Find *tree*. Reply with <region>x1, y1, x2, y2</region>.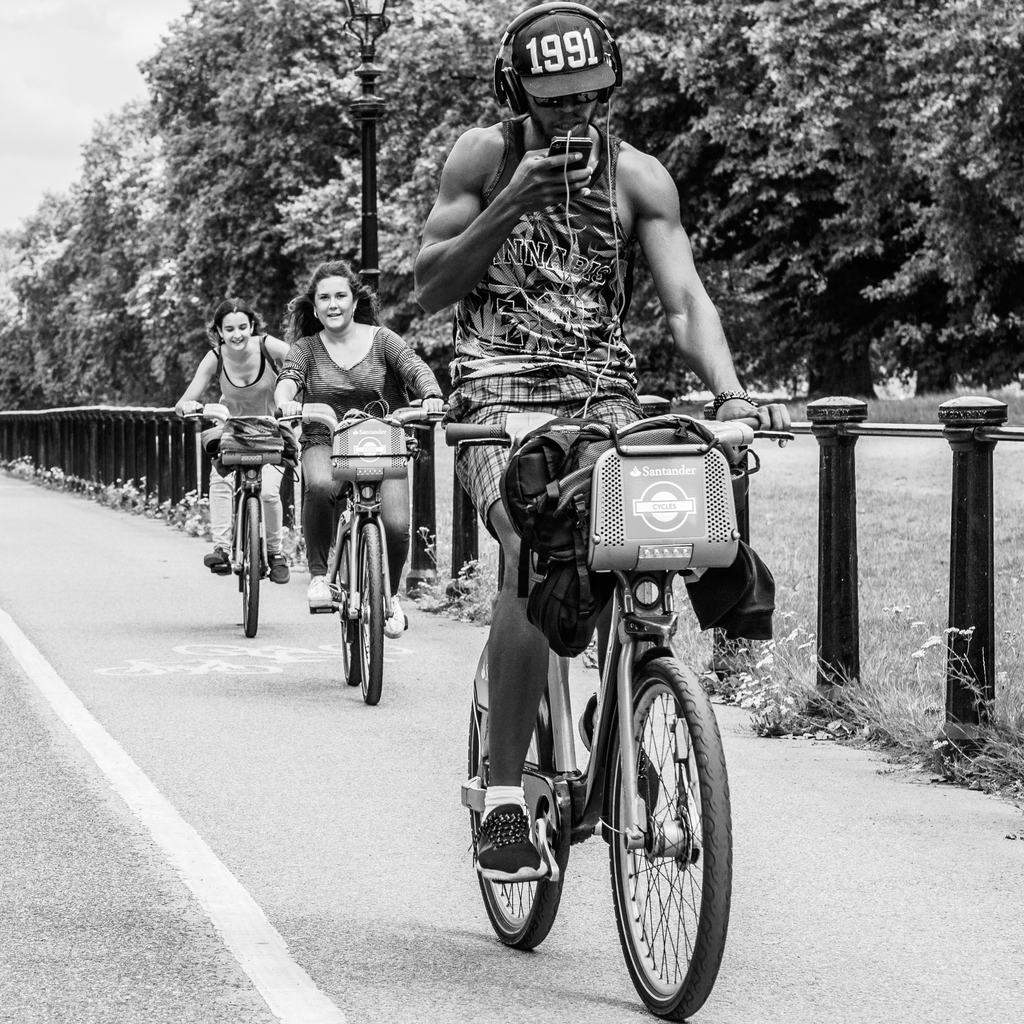
<region>668, 2, 1023, 399</region>.
